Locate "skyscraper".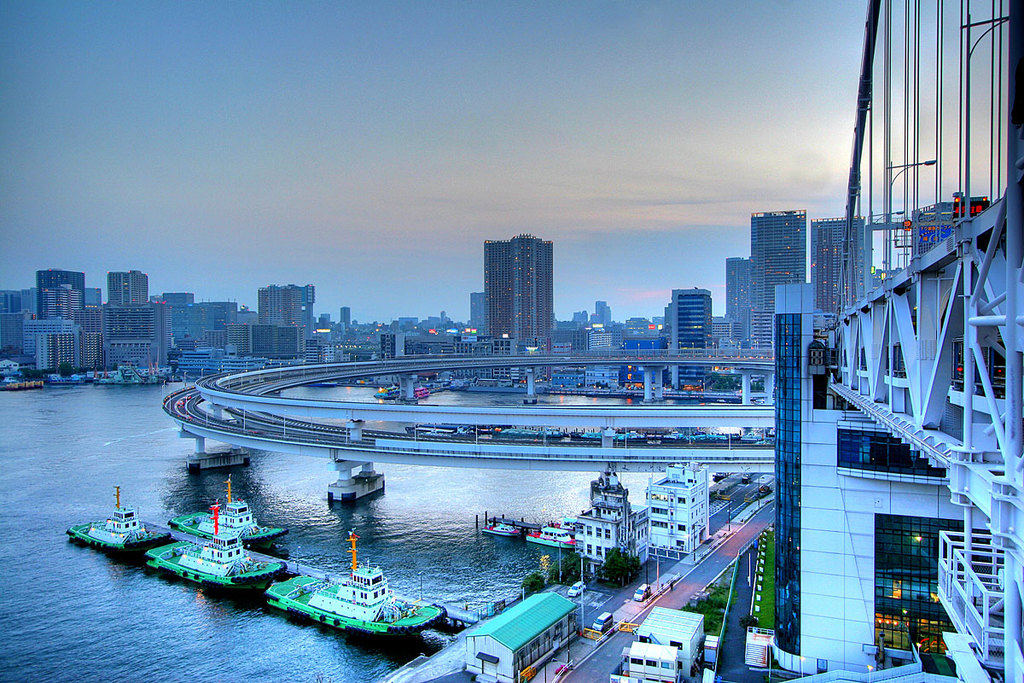
Bounding box: BBox(197, 302, 242, 332).
